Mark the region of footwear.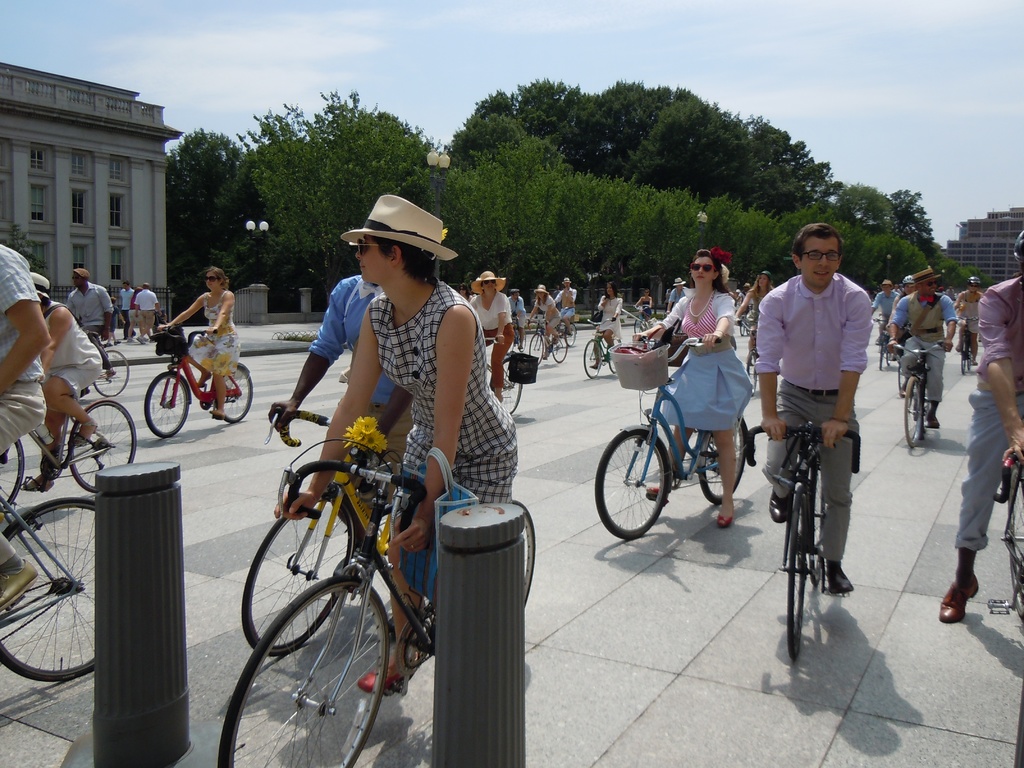
Region: box(828, 568, 853, 594).
